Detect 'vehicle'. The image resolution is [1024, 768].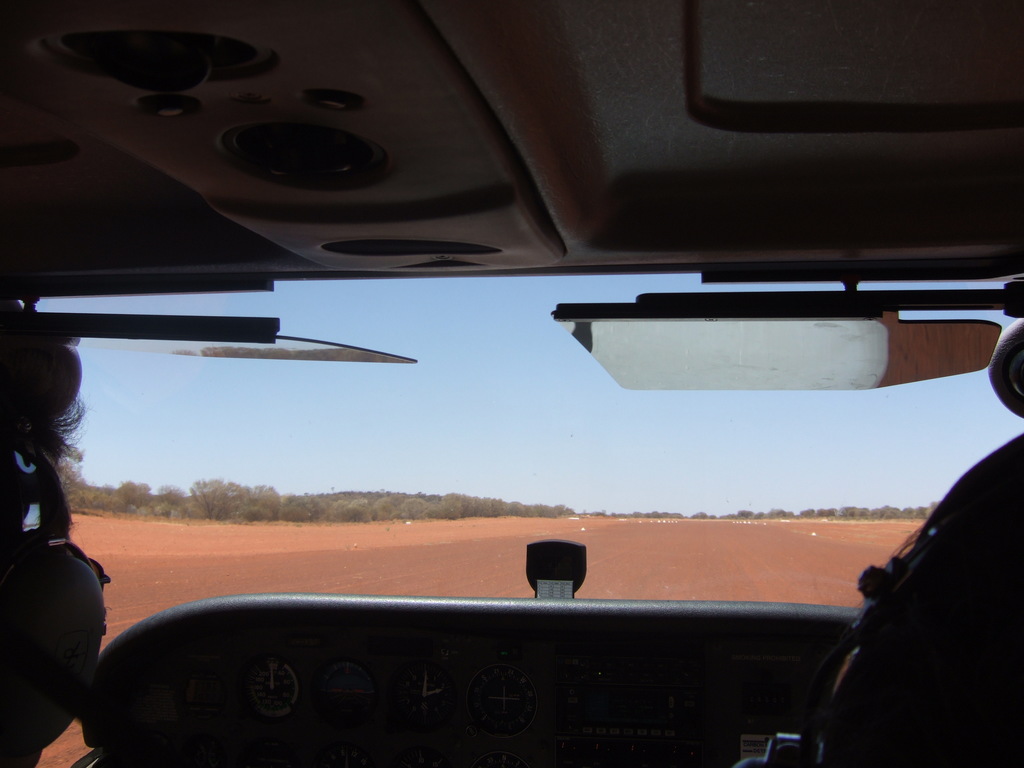
(0,139,1023,755).
